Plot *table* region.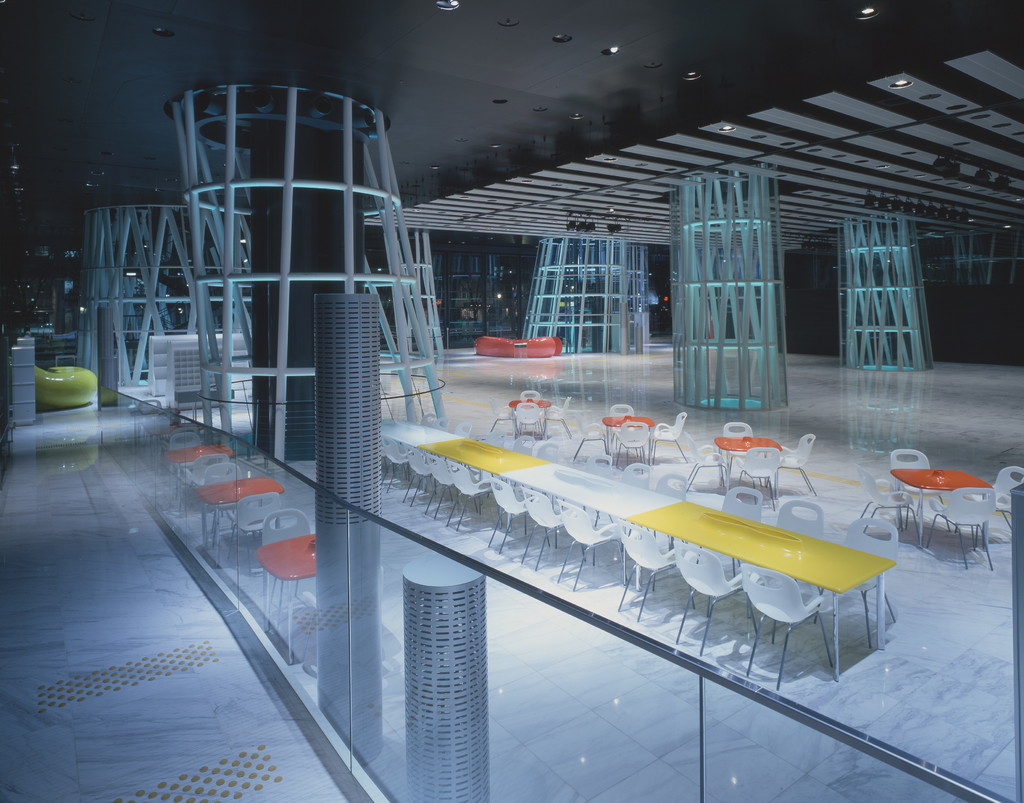
Plotted at {"left": 198, "top": 474, "right": 287, "bottom": 548}.
